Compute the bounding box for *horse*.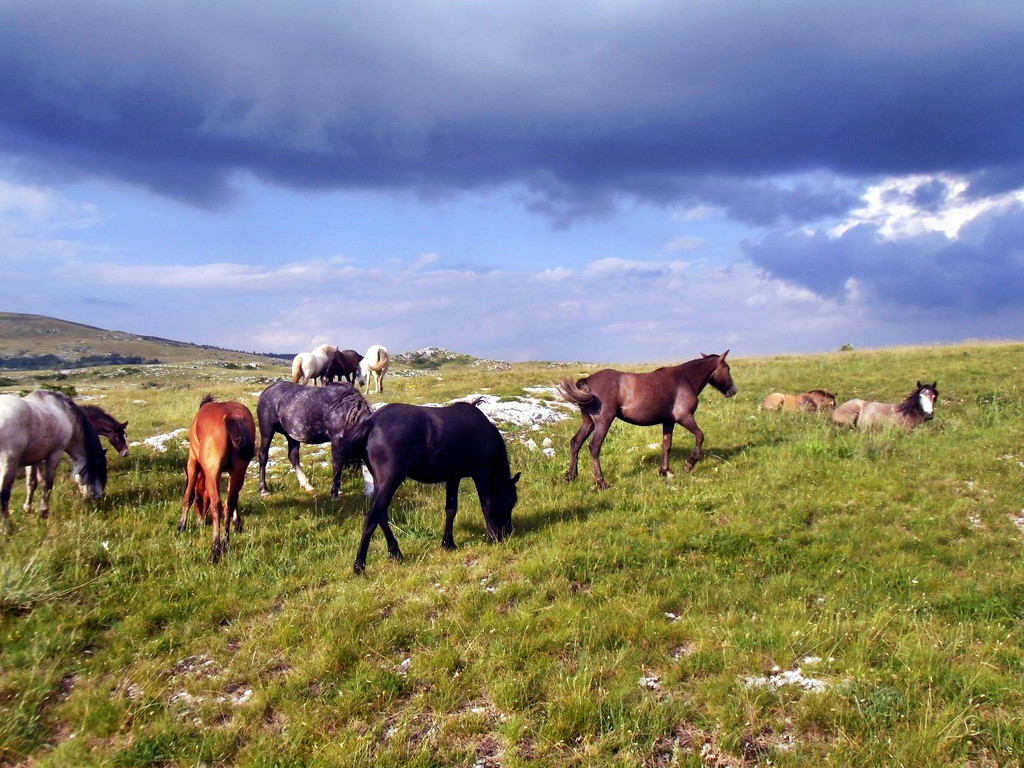
{"x1": 292, "y1": 343, "x2": 338, "y2": 389}.
